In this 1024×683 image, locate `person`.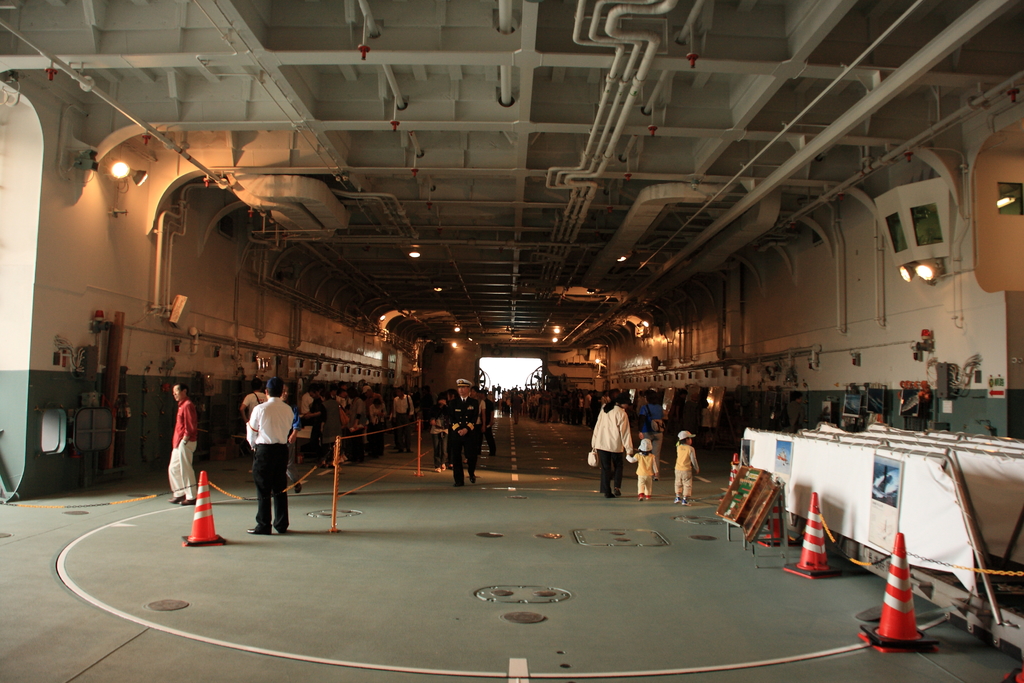
Bounding box: x1=625, y1=438, x2=659, y2=499.
